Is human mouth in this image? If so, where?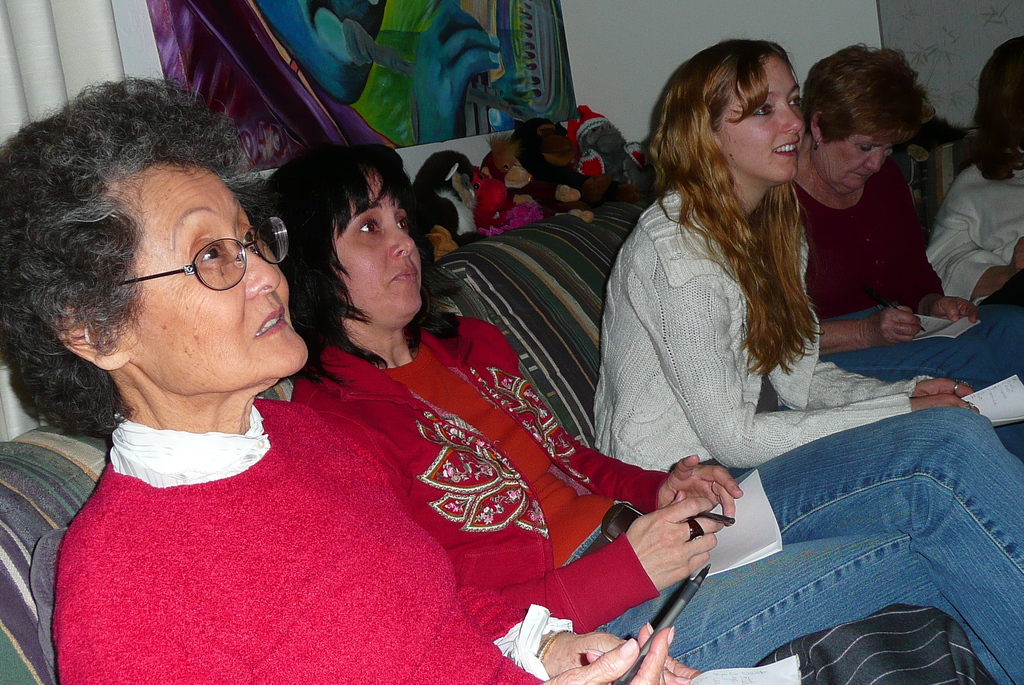
Yes, at [262, 310, 284, 336].
